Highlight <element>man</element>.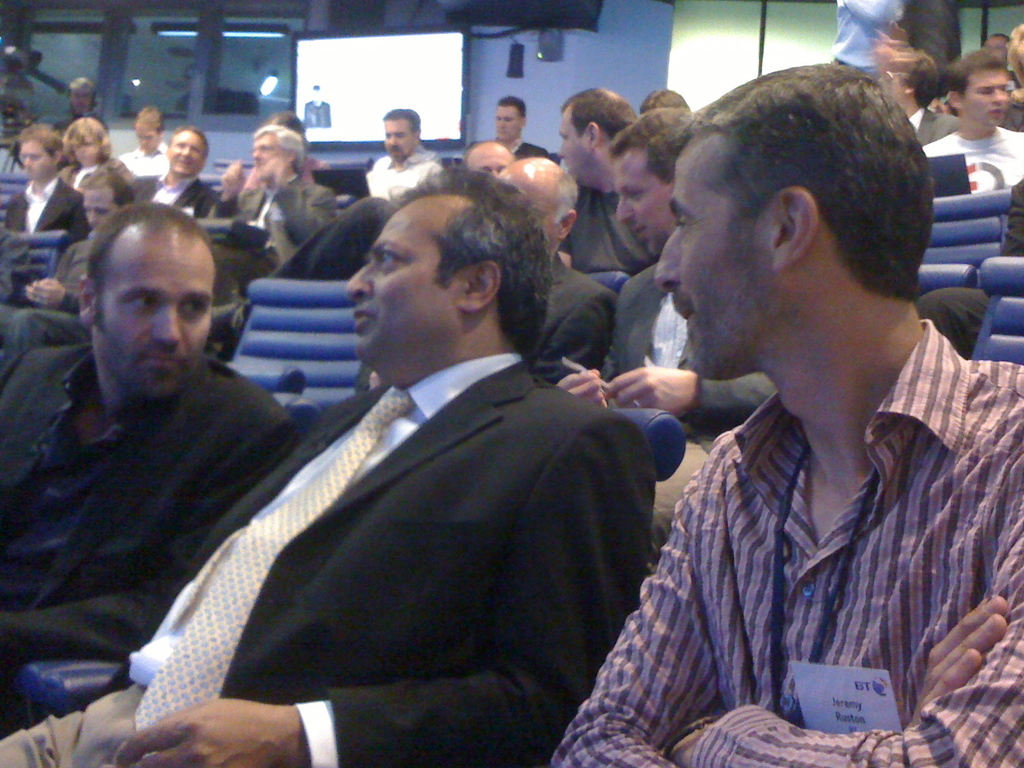
Highlighted region: l=4, t=123, r=93, b=250.
